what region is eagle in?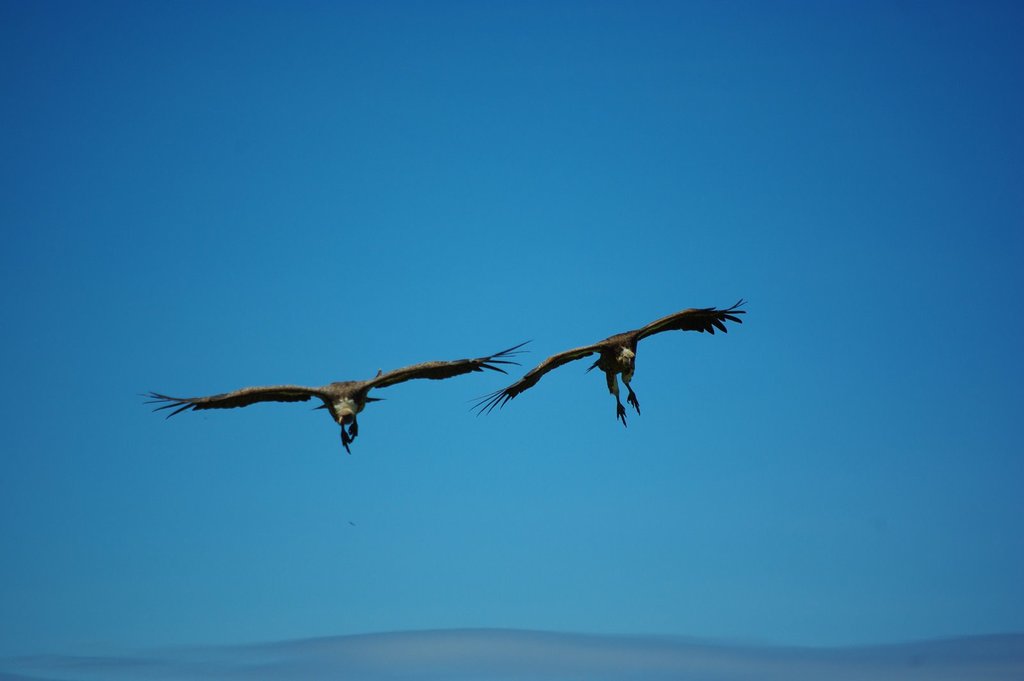
<bbox>467, 298, 747, 426</bbox>.
